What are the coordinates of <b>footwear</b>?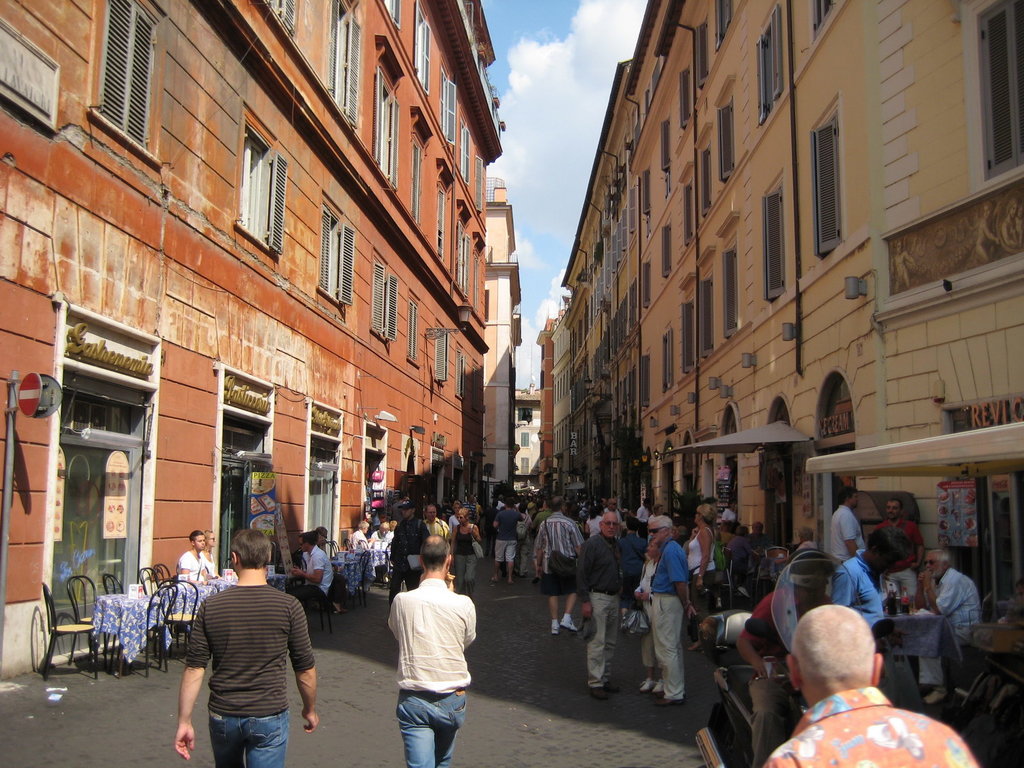
bbox(604, 681, 620, 693).
